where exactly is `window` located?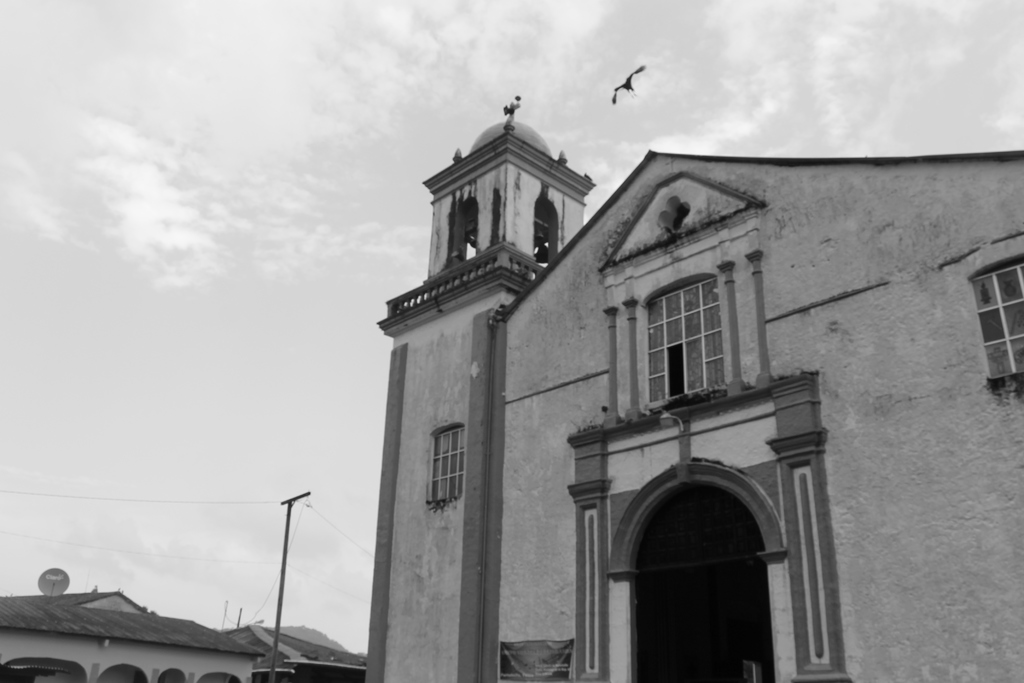
Its bounding box is <region>528, 199, 558, 264</region>.
